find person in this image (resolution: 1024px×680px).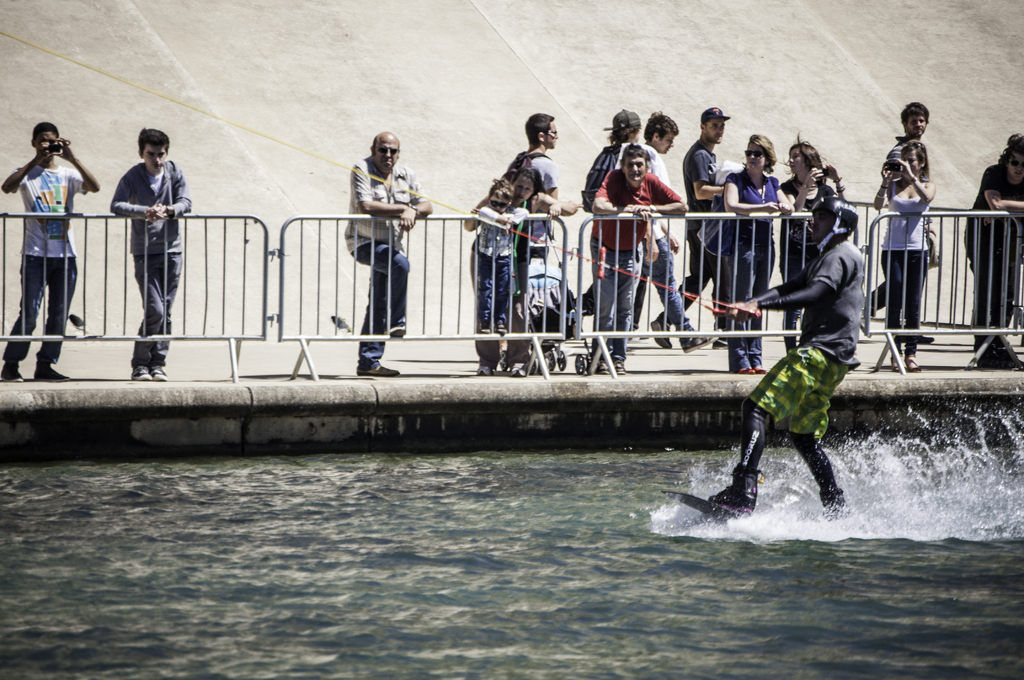
x1=480 y1=179 x2=531 y2=334.
